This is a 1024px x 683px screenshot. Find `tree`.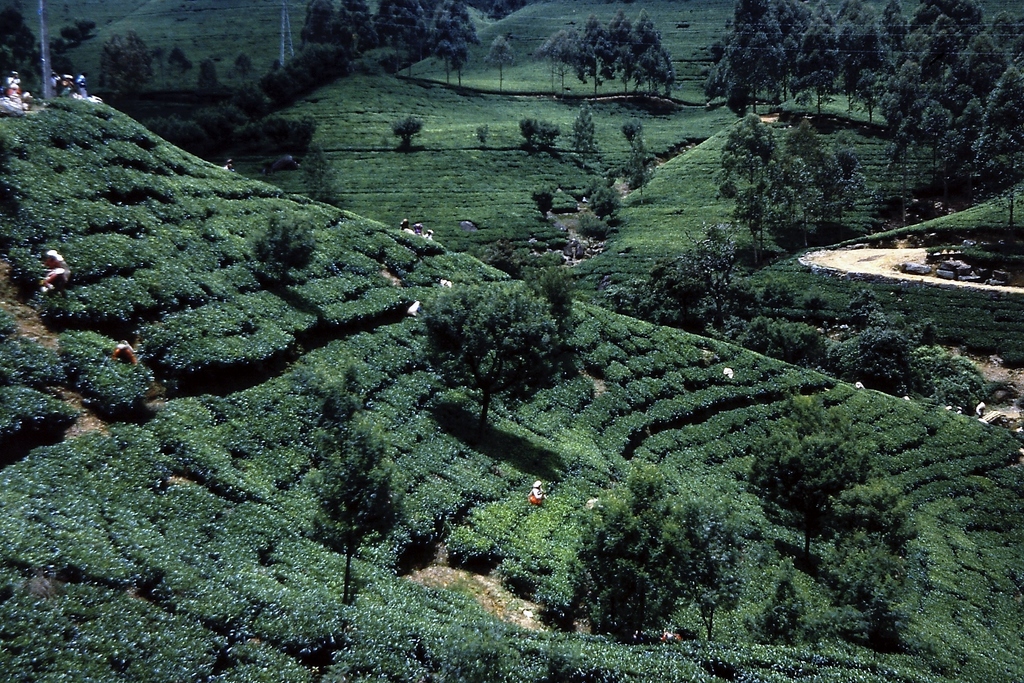
Bounding box: 931 68 993 120.
